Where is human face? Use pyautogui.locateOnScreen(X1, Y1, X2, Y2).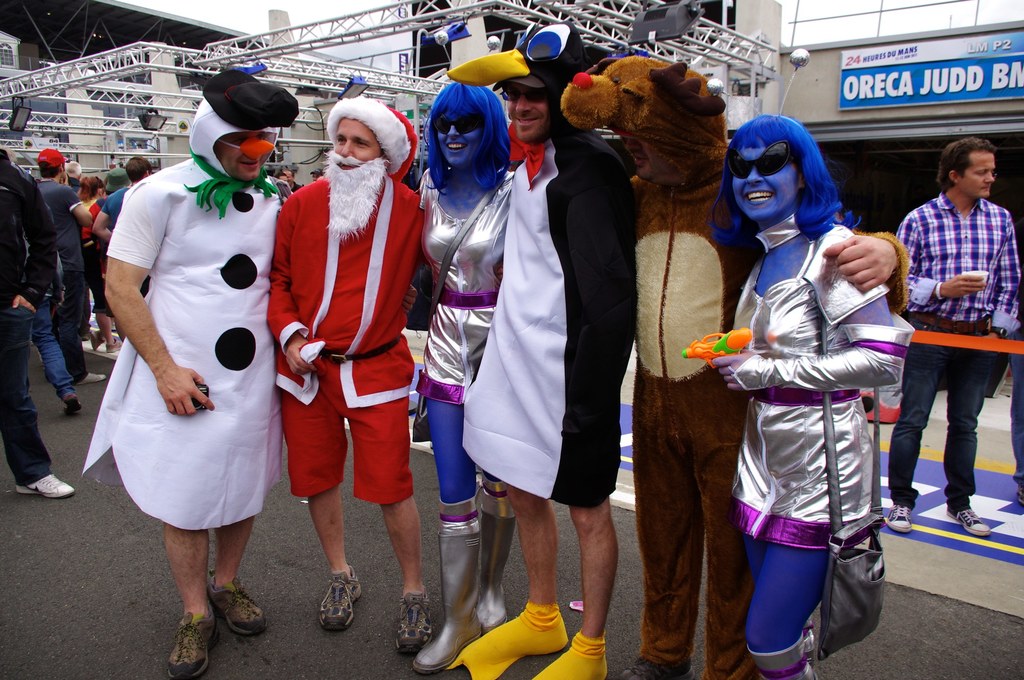
pyautogui.locateOnScreen(216, 126, 269, 180).
